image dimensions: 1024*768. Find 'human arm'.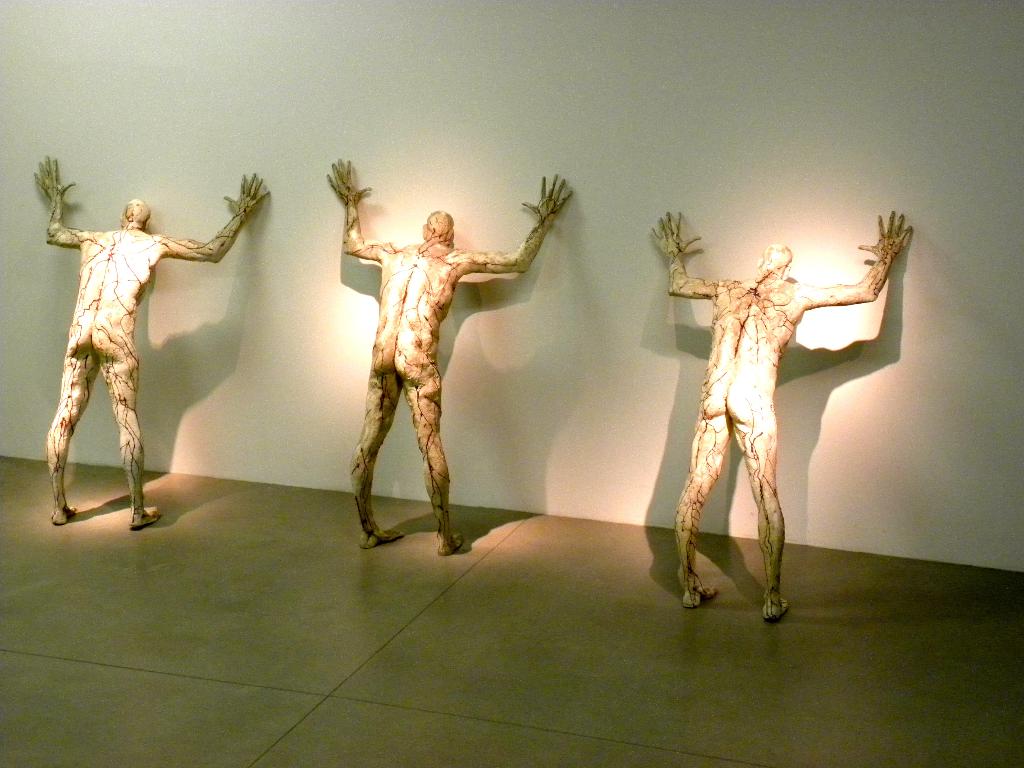
rect(803, 207, 913, 312).
